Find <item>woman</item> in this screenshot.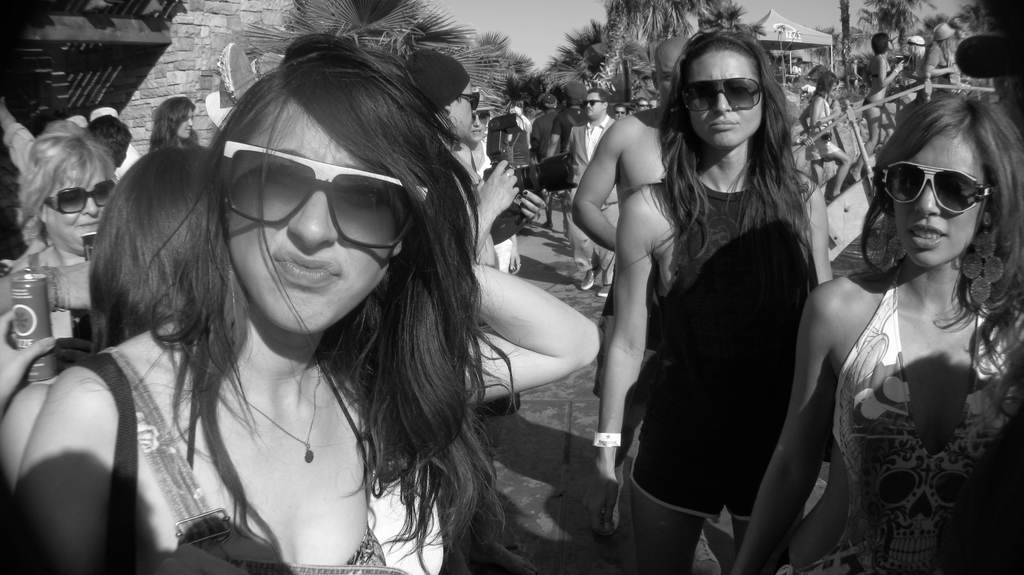
The bounding box for <item>woman</item> is <bbox>148, 93, 200, 152</bbox>.
